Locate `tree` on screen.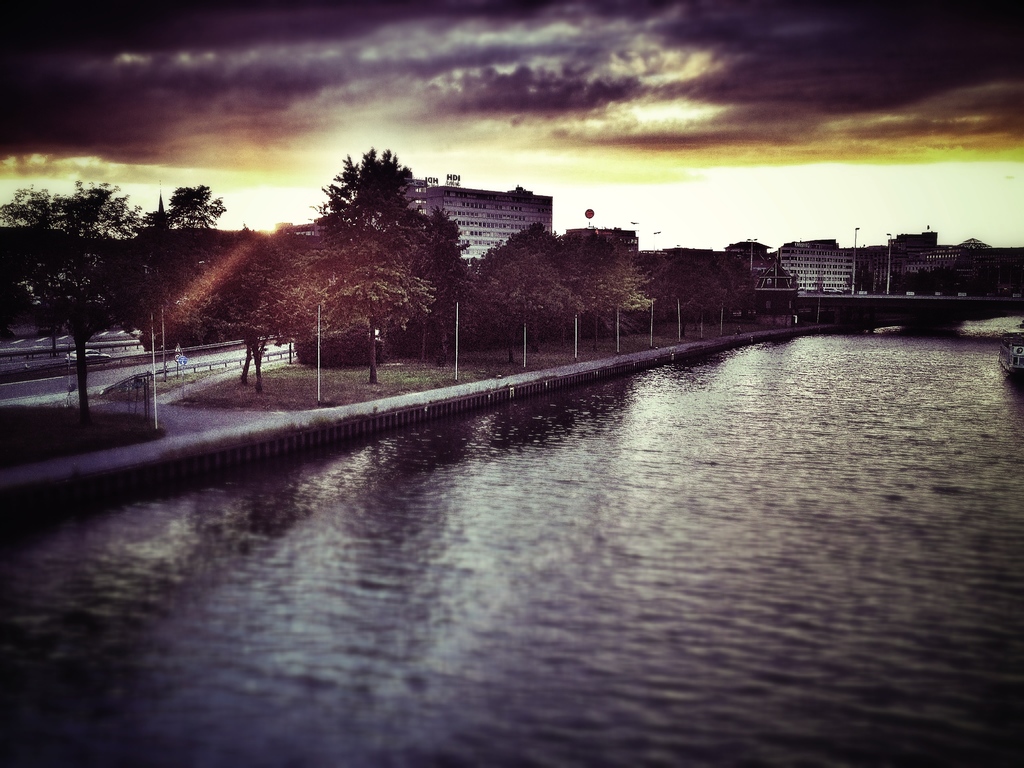
On screen at [172, 237, 353, 393].
